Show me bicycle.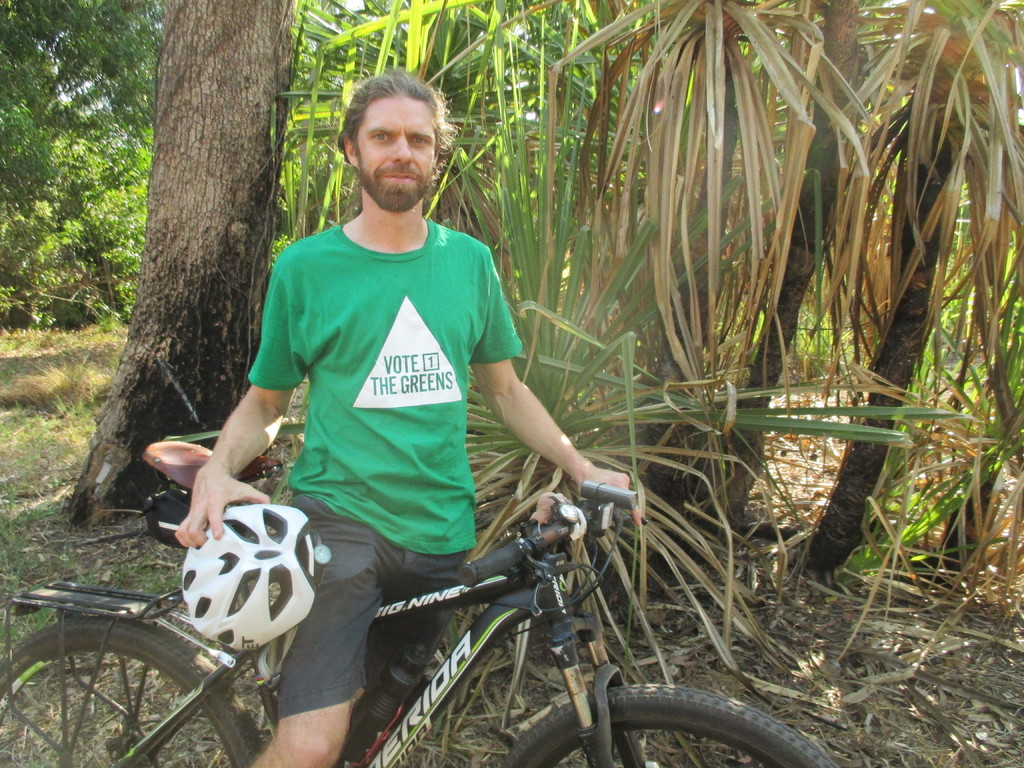
bicycle is here: box(1, 440, 835, 767).
